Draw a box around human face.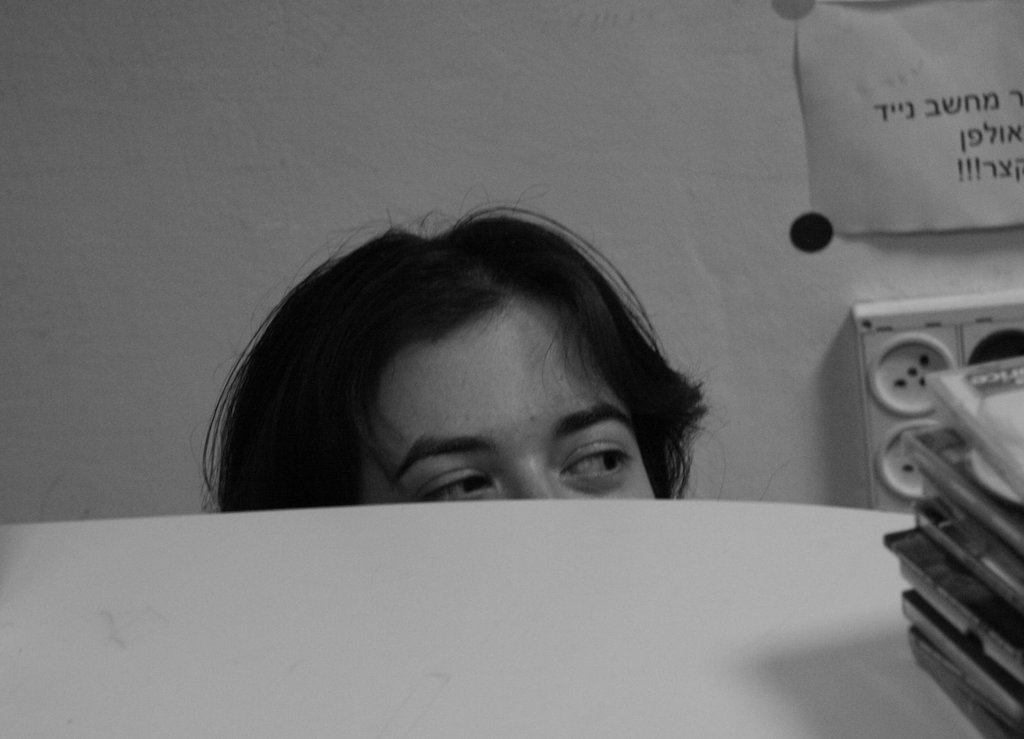
bbox(352, 285, 672, 505).
